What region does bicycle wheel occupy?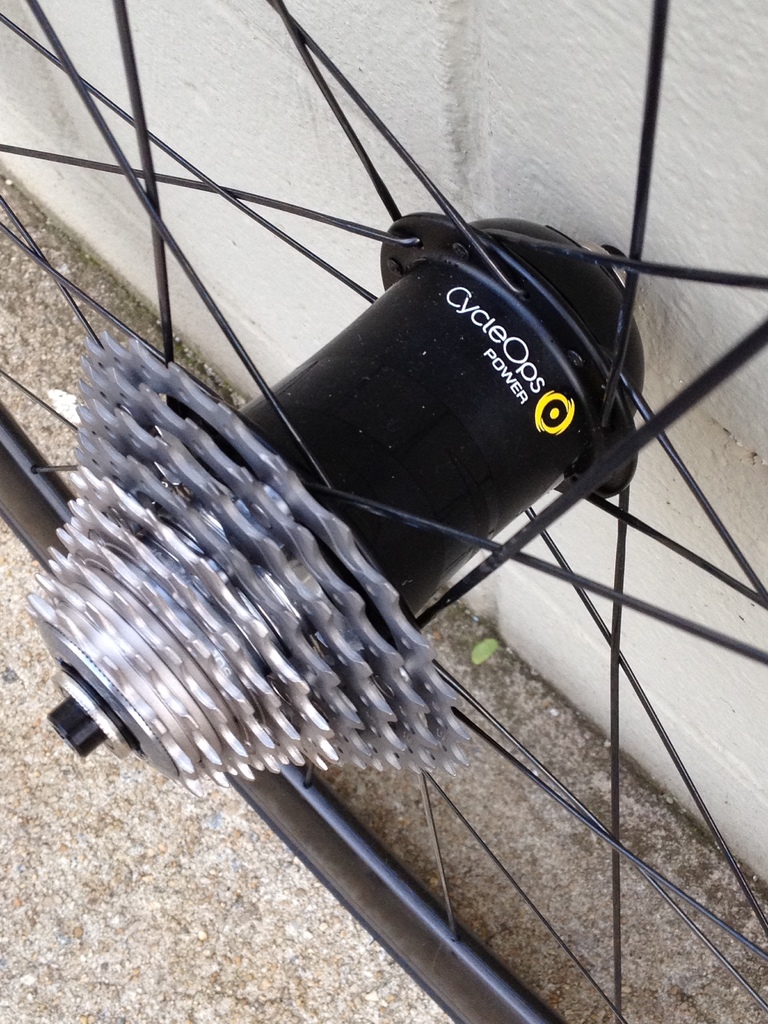
bbox=(0, 0, 767, 1023).
